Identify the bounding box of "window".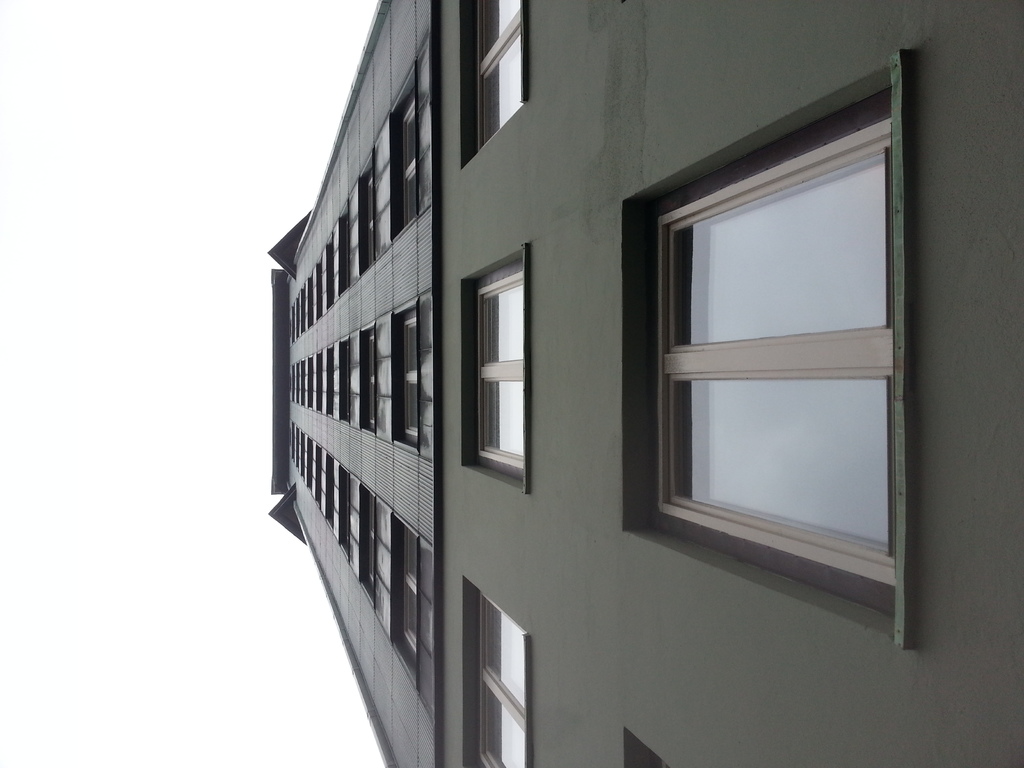
box(635, 124, 888, 605).
